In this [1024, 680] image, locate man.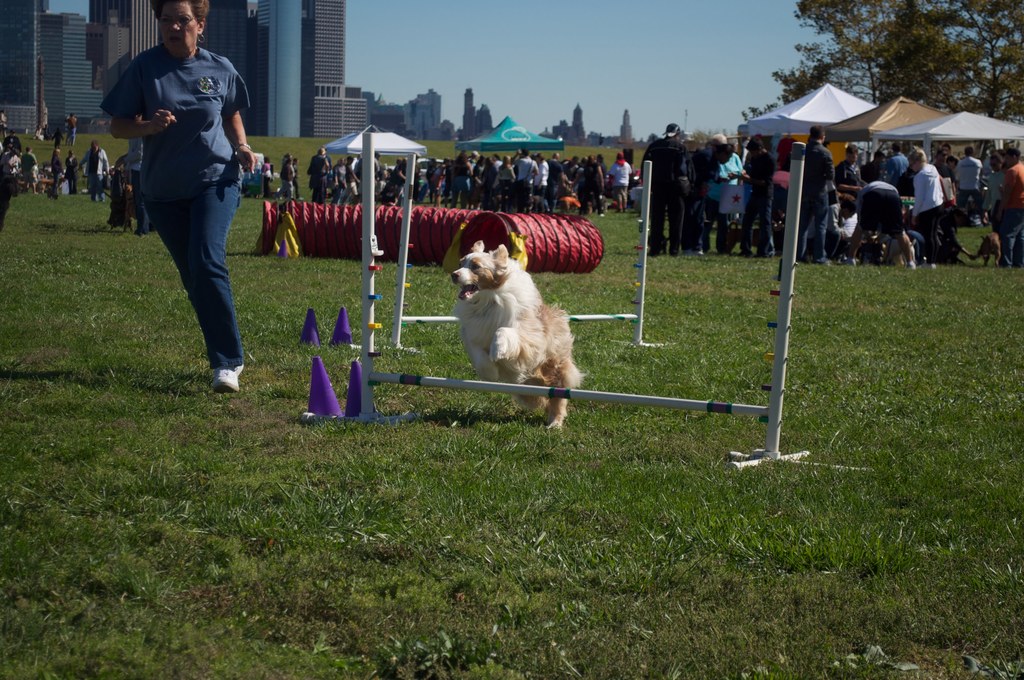
Bounding box: 374 151 382 180.
